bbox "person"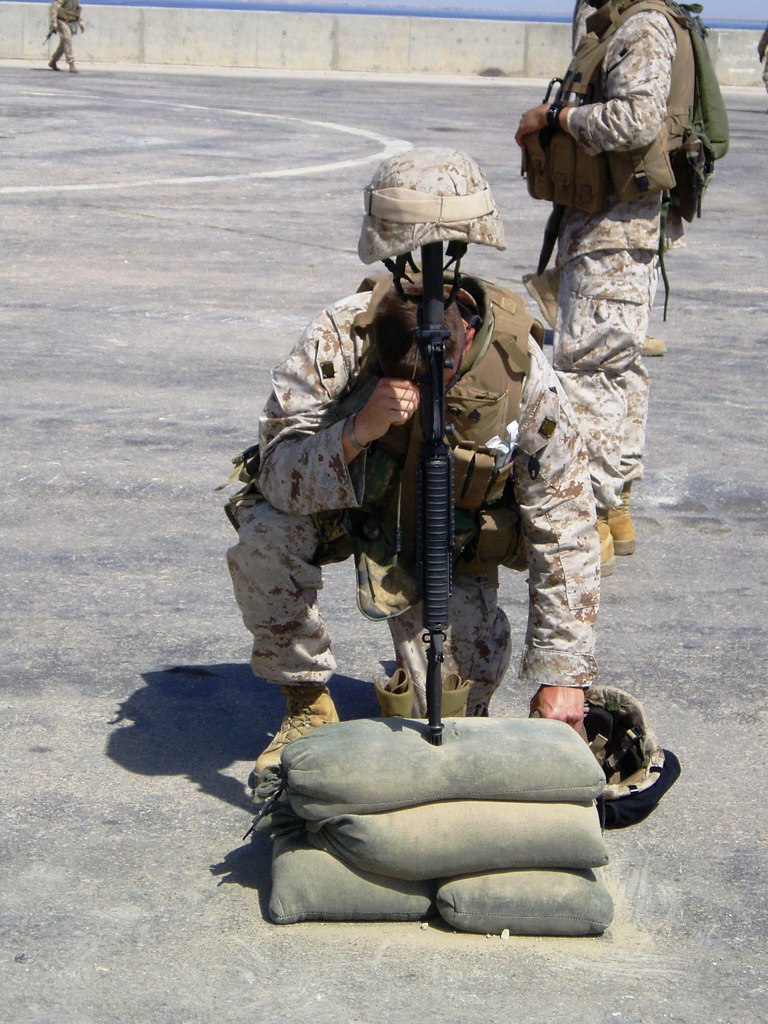
224, 264, 602, 794
